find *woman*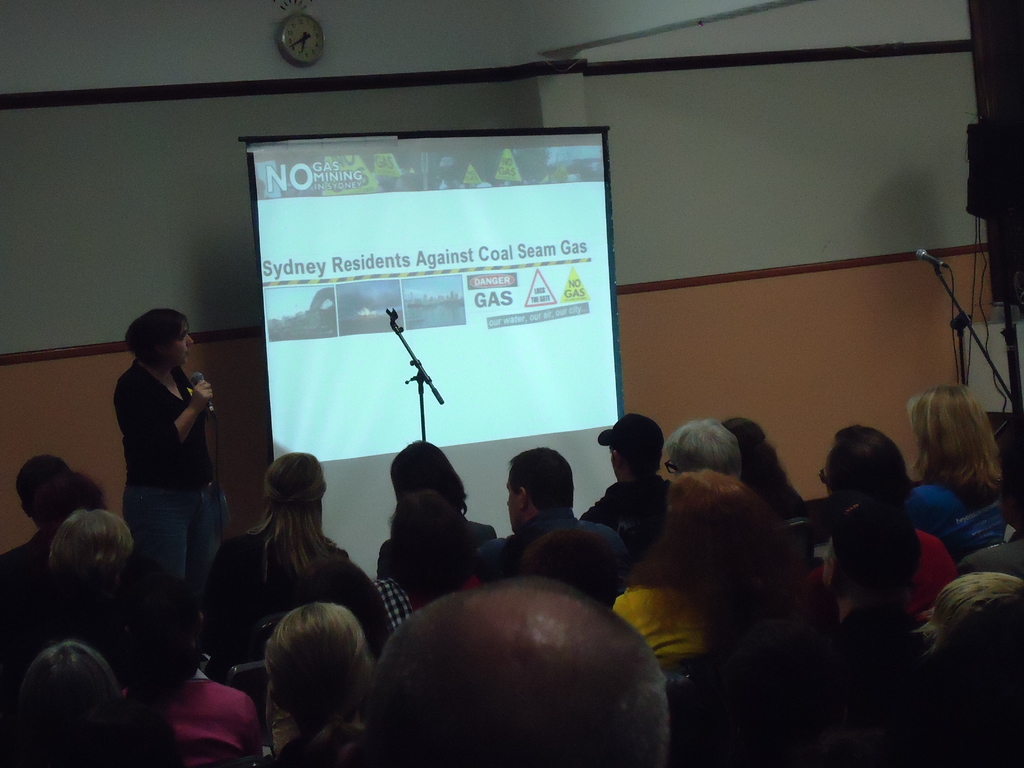
x1=204, y1=446, x2=396, y2=692
